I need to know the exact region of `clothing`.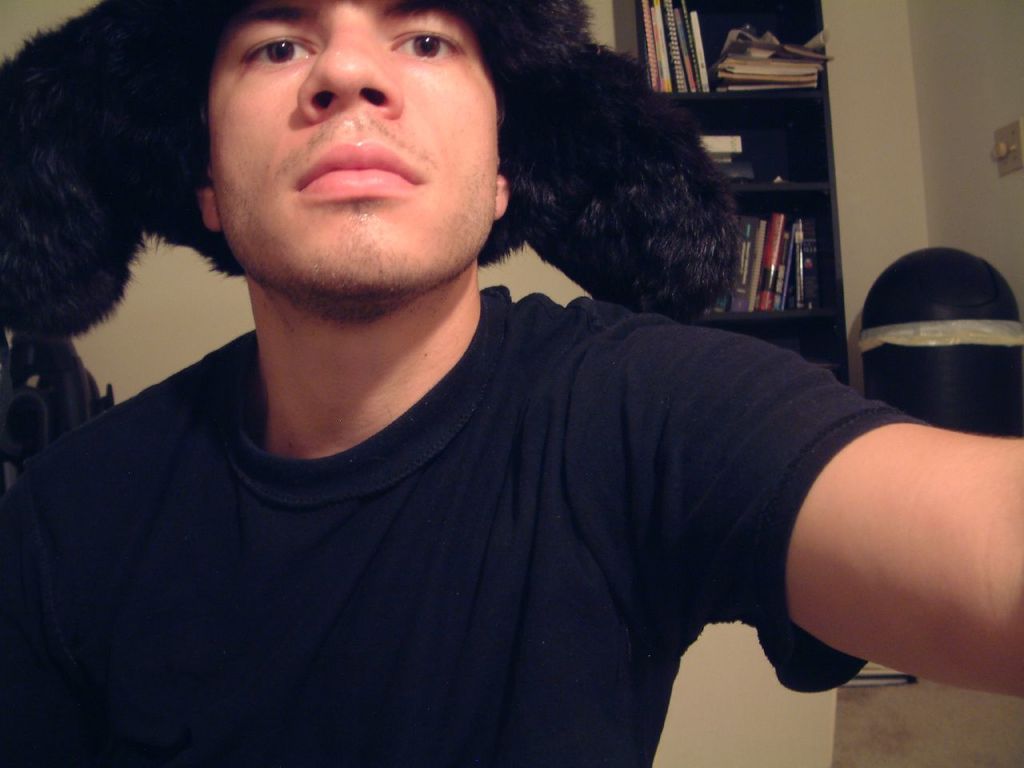
Region: [x1=0, y1=286, x2=935, y2=767].
